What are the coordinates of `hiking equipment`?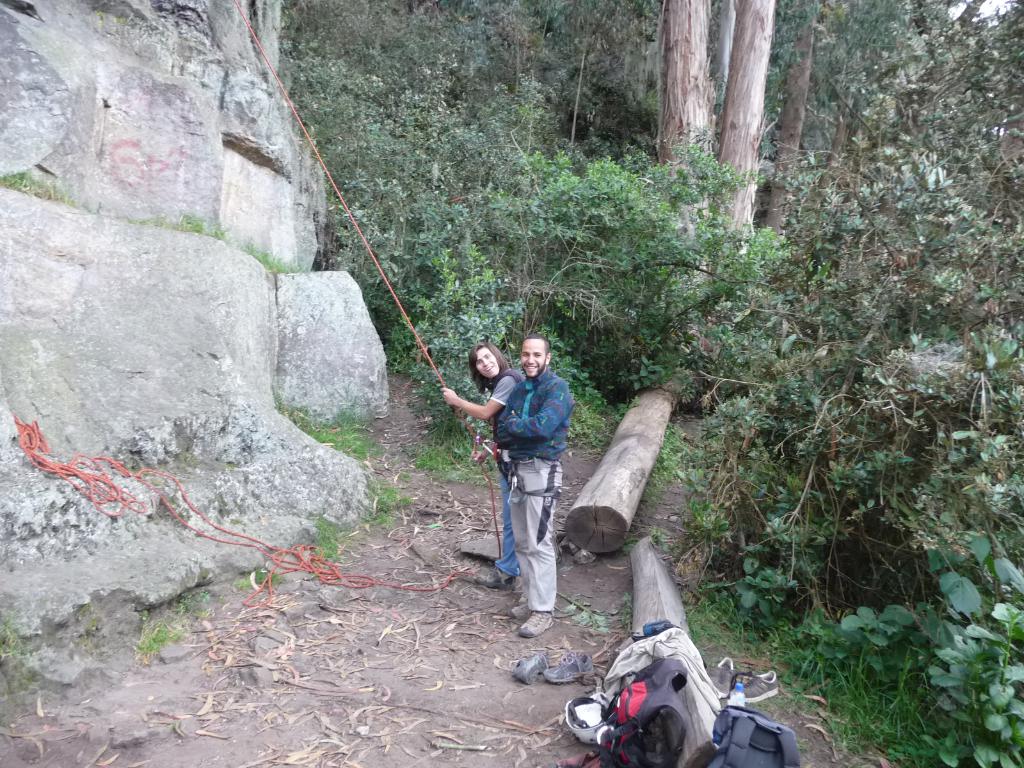
686, 701, 801, 767.
